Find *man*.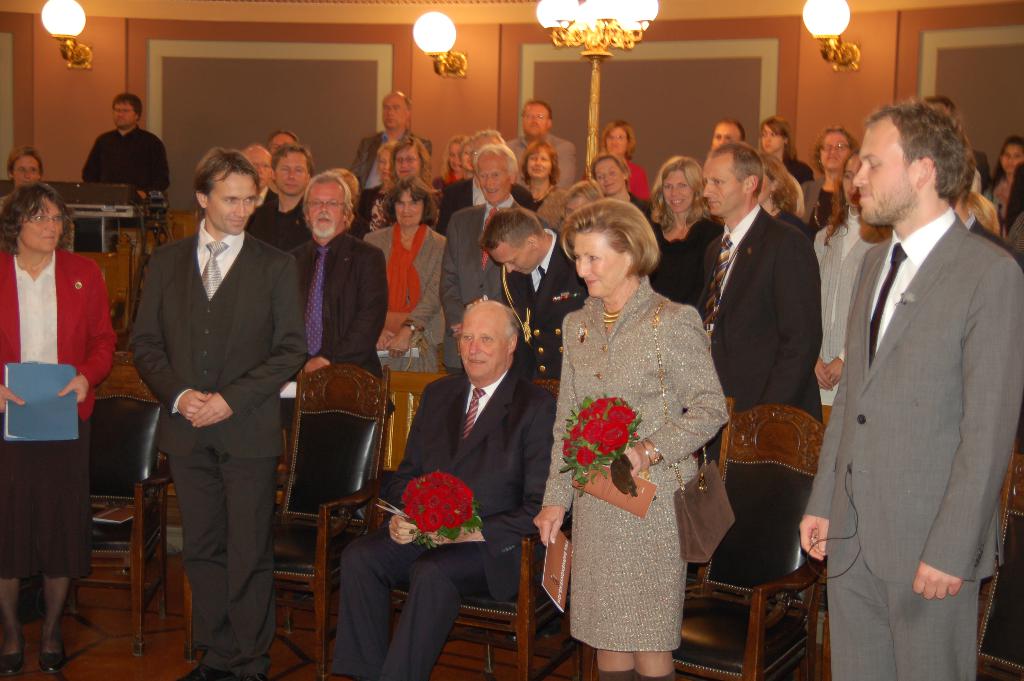
Rect(510, 95, 579, 194).
